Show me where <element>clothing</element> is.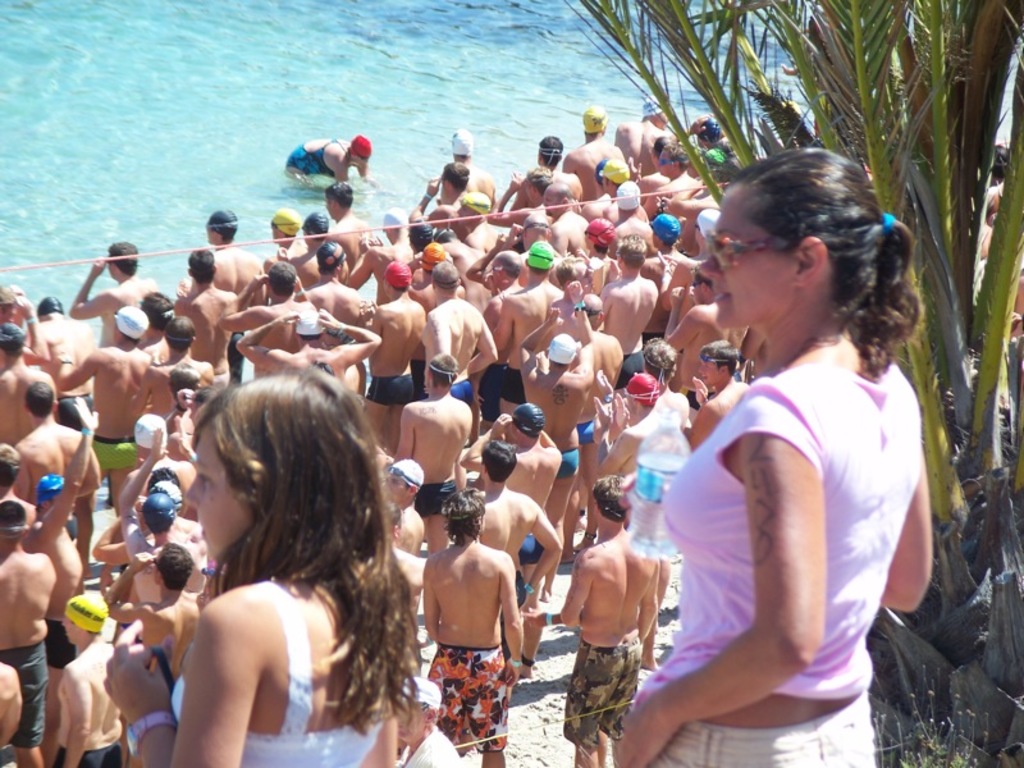
<element>clothing</element> is at box(681, 387, 717, 413).
